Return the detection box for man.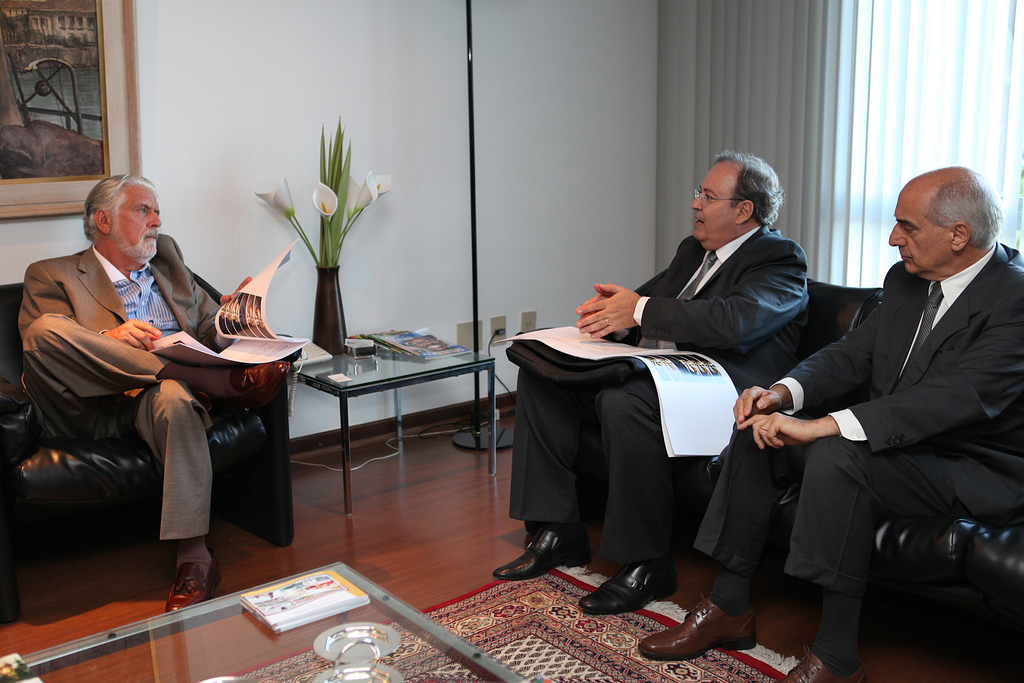
<box>640,169,1023,682</box>.
